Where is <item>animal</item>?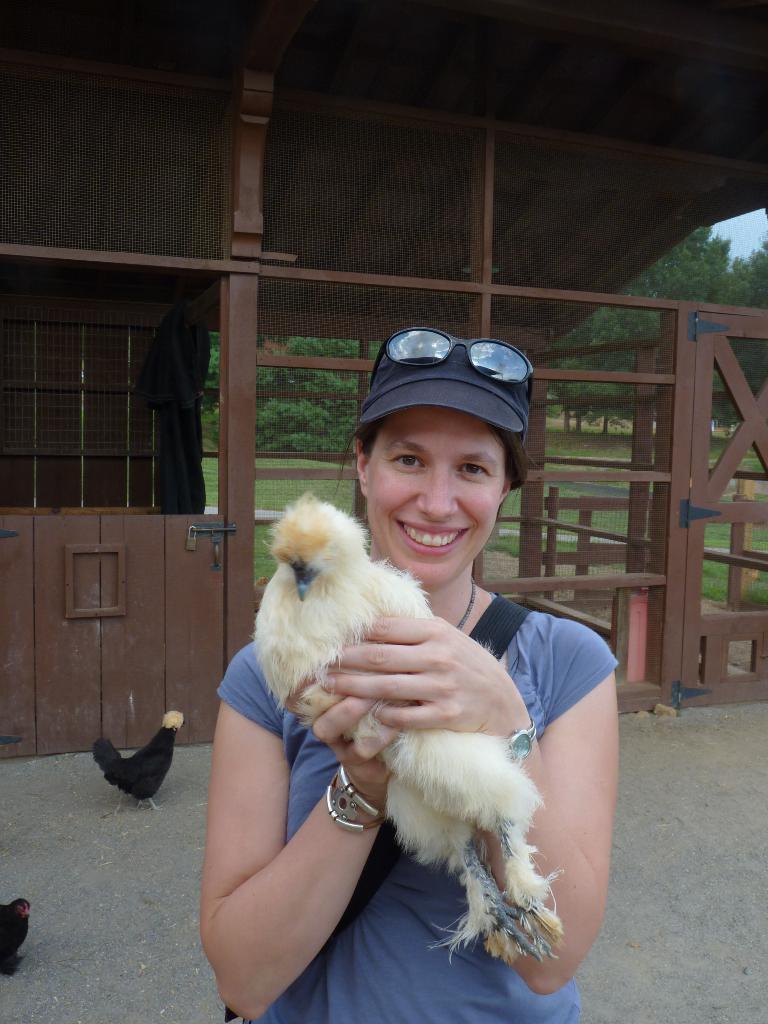
x1=253 y1=491 x2=563 y2=963.
